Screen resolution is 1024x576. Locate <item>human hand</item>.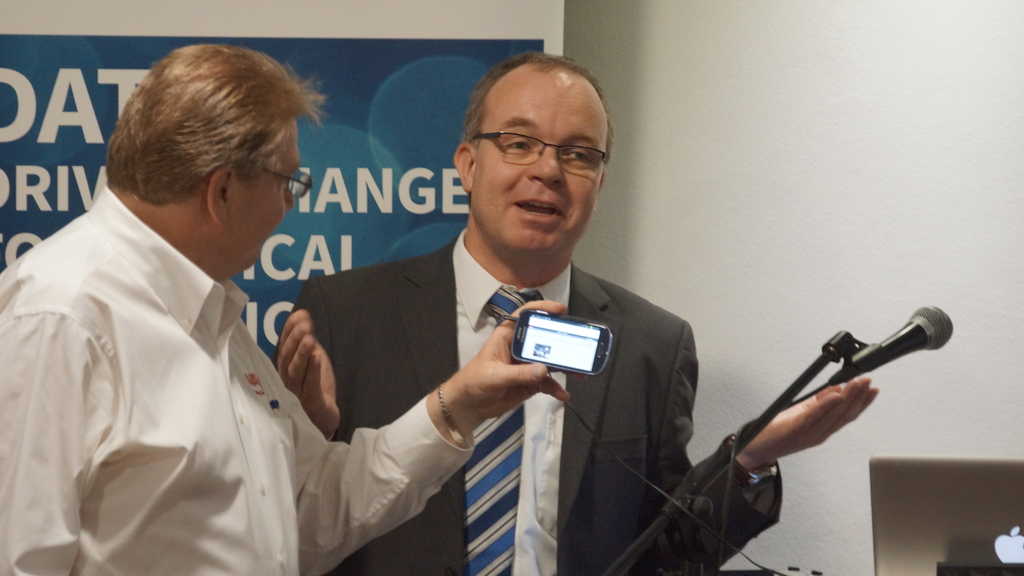
273:301:330:411.
